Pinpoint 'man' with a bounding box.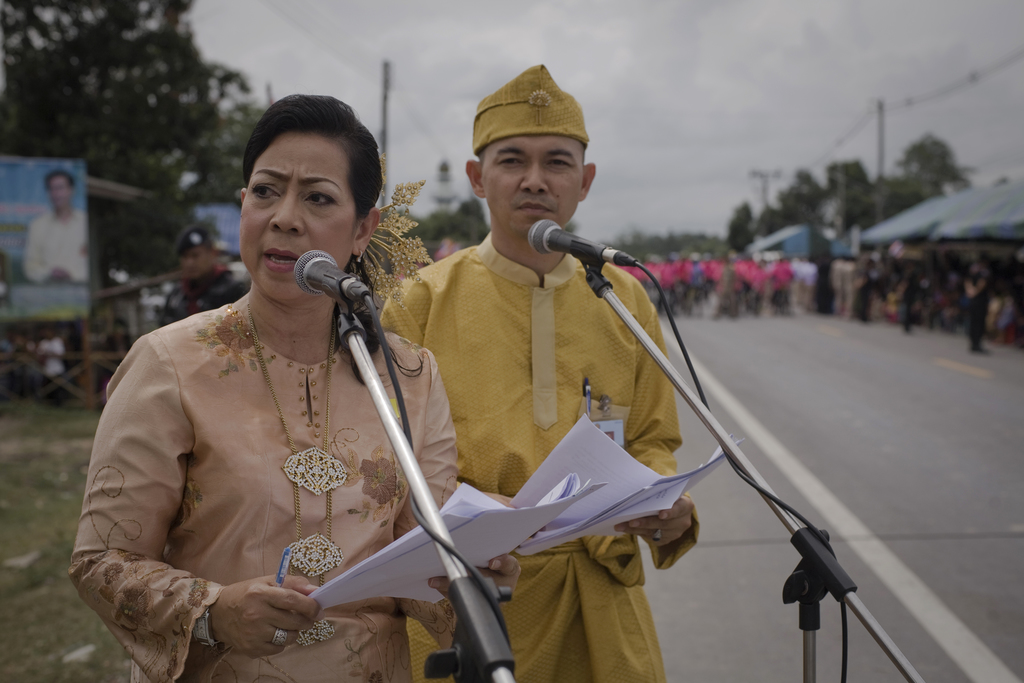
locate(380, 58, 701, 682).
